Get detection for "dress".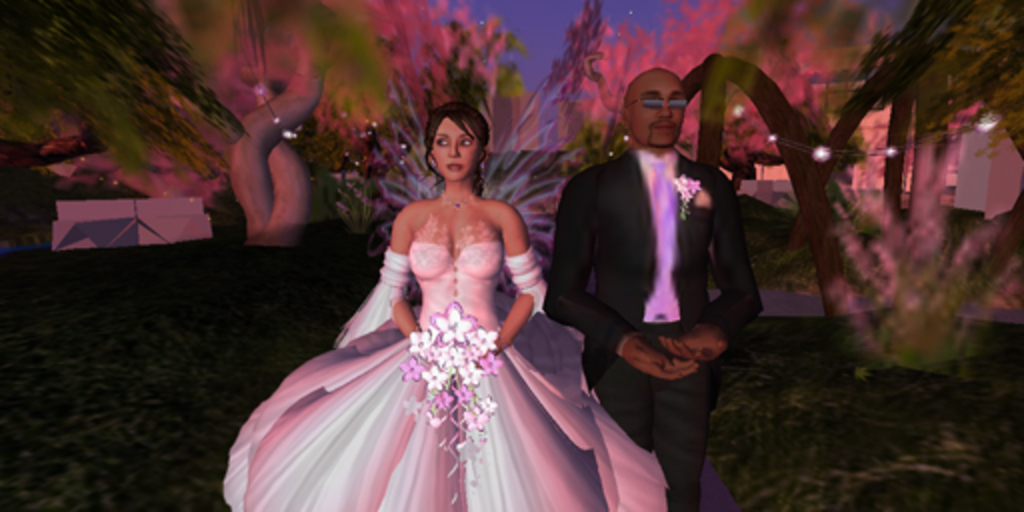
Detection: box=[252, 148, 624, 506].
